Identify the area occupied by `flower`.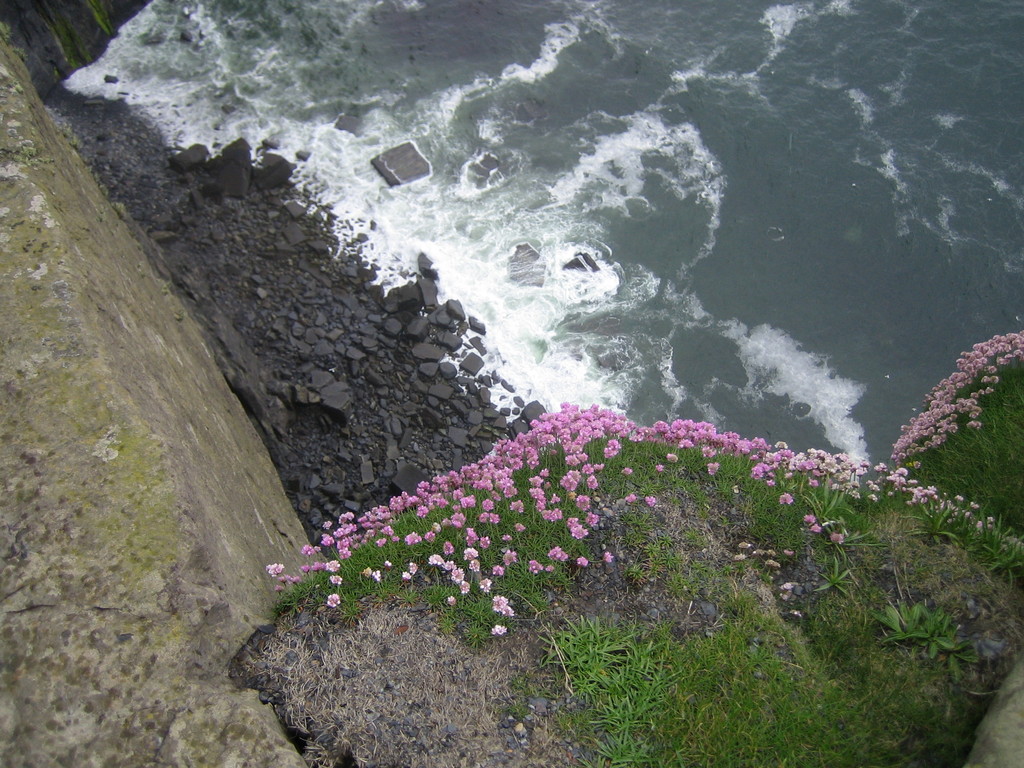
Area: <bbox>544, 544, 565, 563</bbox>.
